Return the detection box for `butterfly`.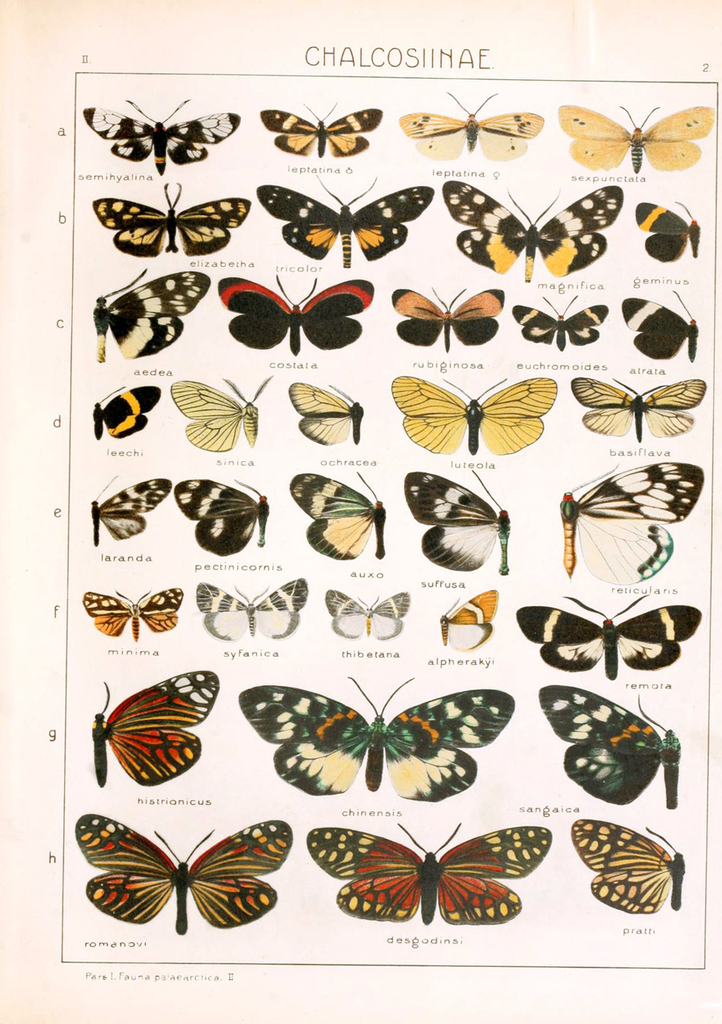
Rect(391, 374, 557, 461).
